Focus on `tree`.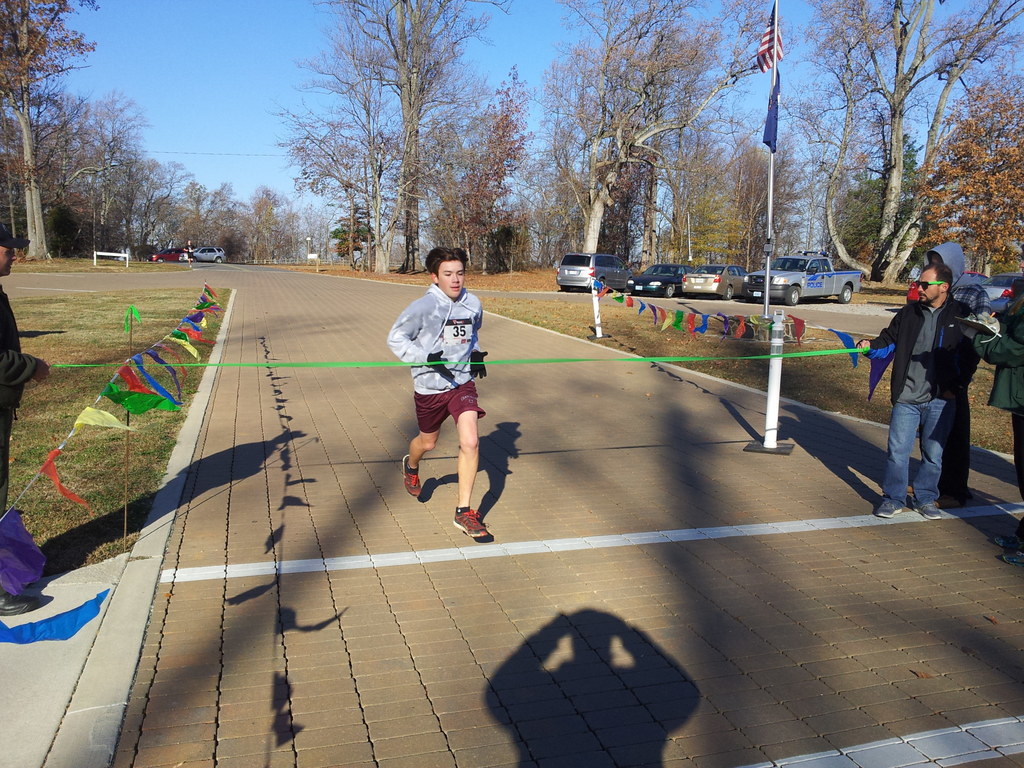
Focused at left=156, top=173, right=228, bottom=255.
